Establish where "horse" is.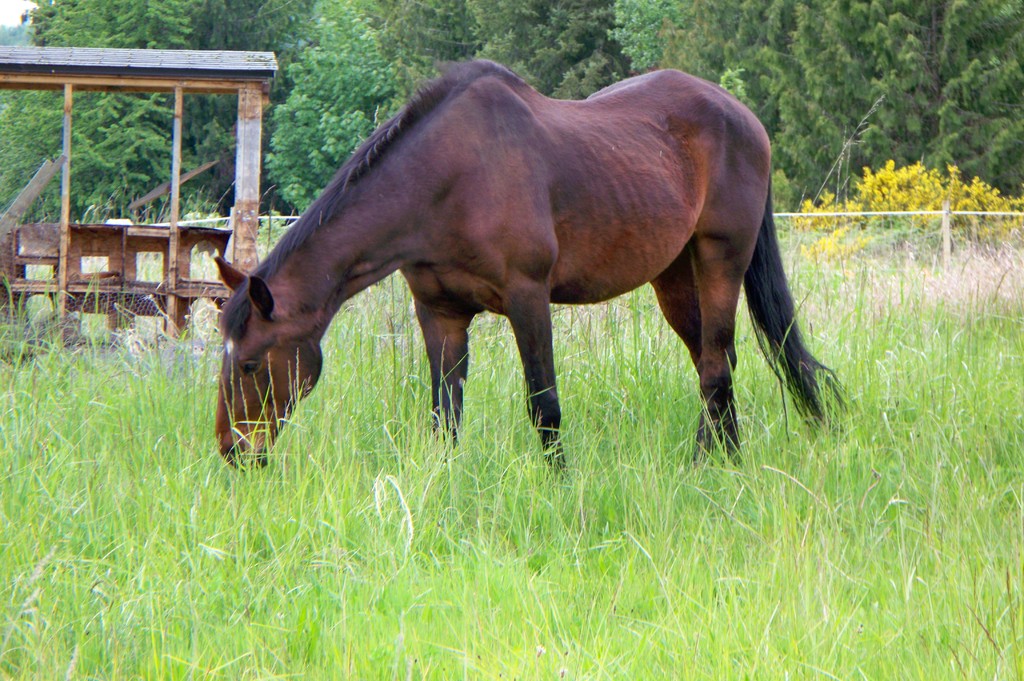
Established at left=214, top=55, right=861, bottom=486.
